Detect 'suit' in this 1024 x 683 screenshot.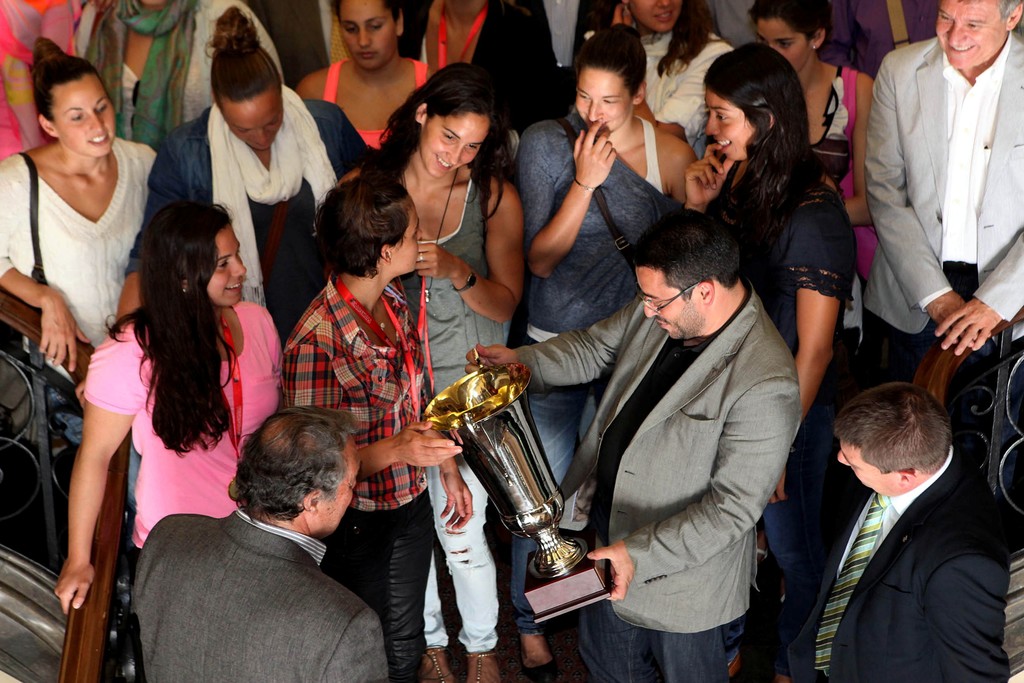
Detection: rect(250, 0, 358, 94).
